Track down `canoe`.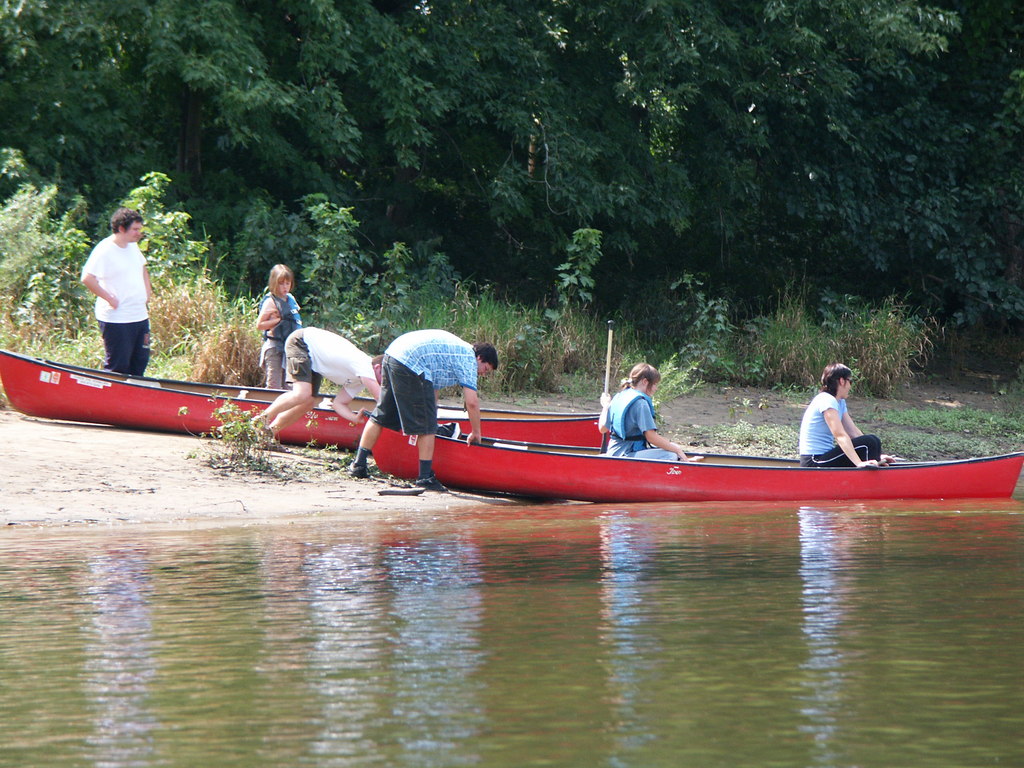
Tracked to crop(0, 349, 607, 460).
